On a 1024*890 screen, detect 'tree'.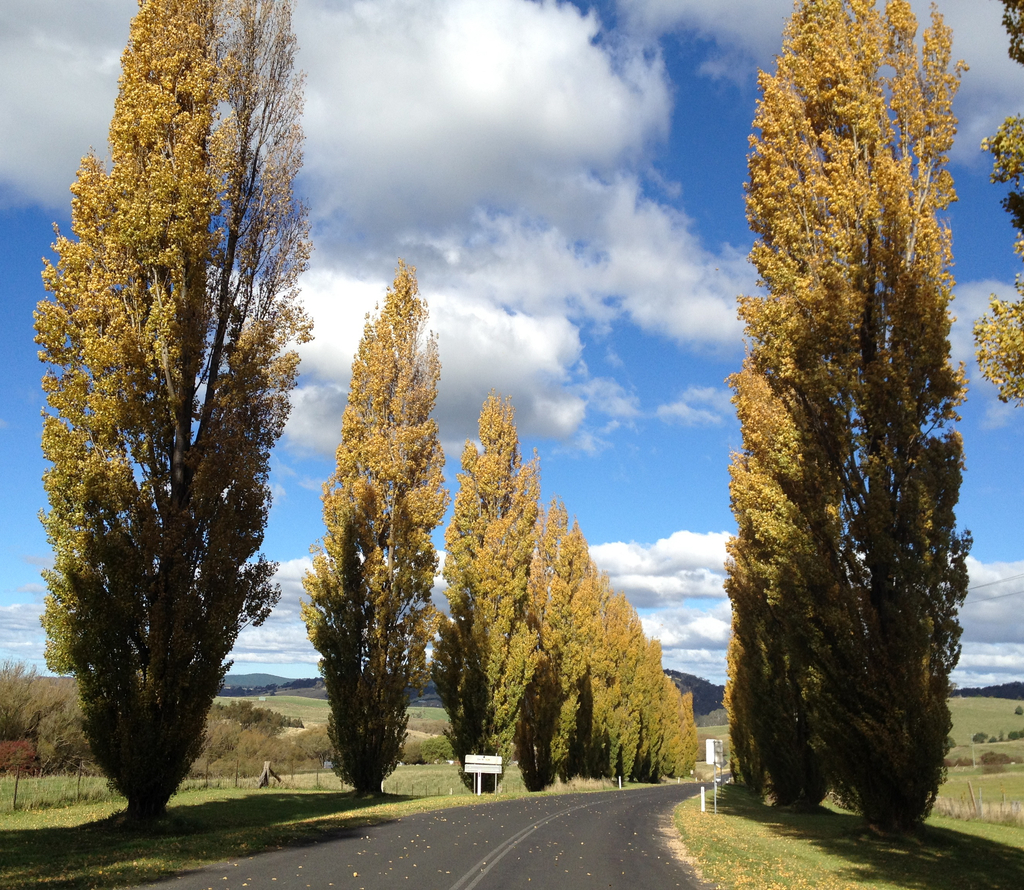
(left=701, top=11, right=986, bottom=868).
